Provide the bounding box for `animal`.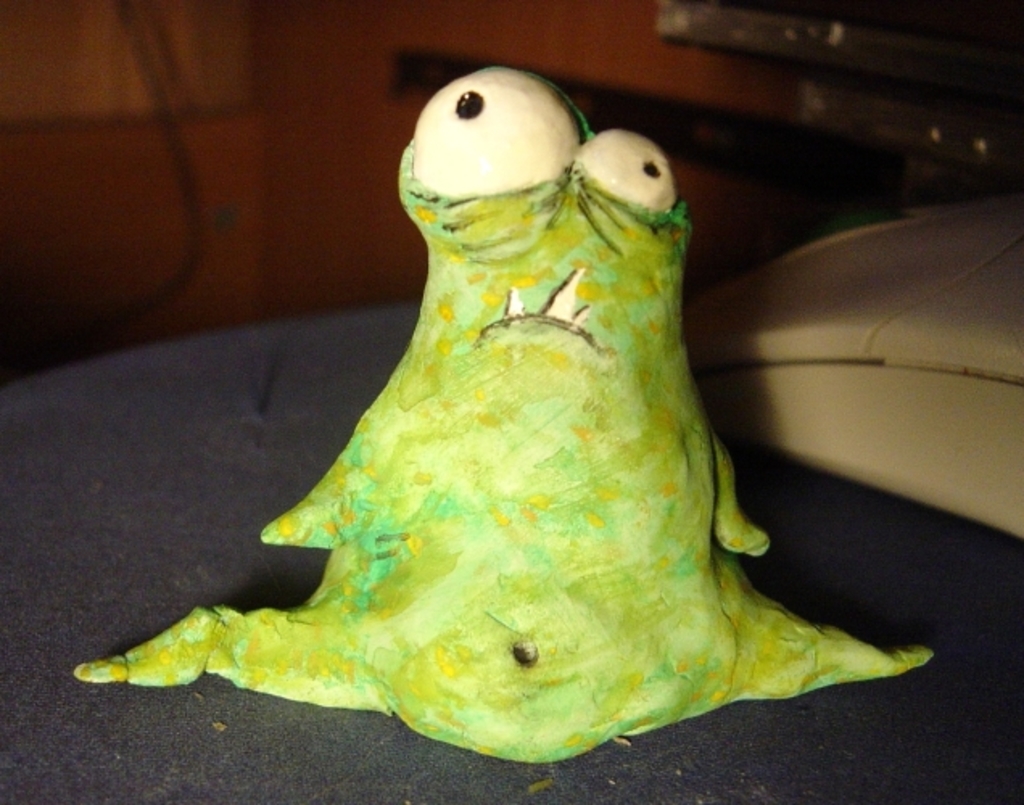
{"x1": 71, "y1": 64, "x2": 935, "y2": 765}.
